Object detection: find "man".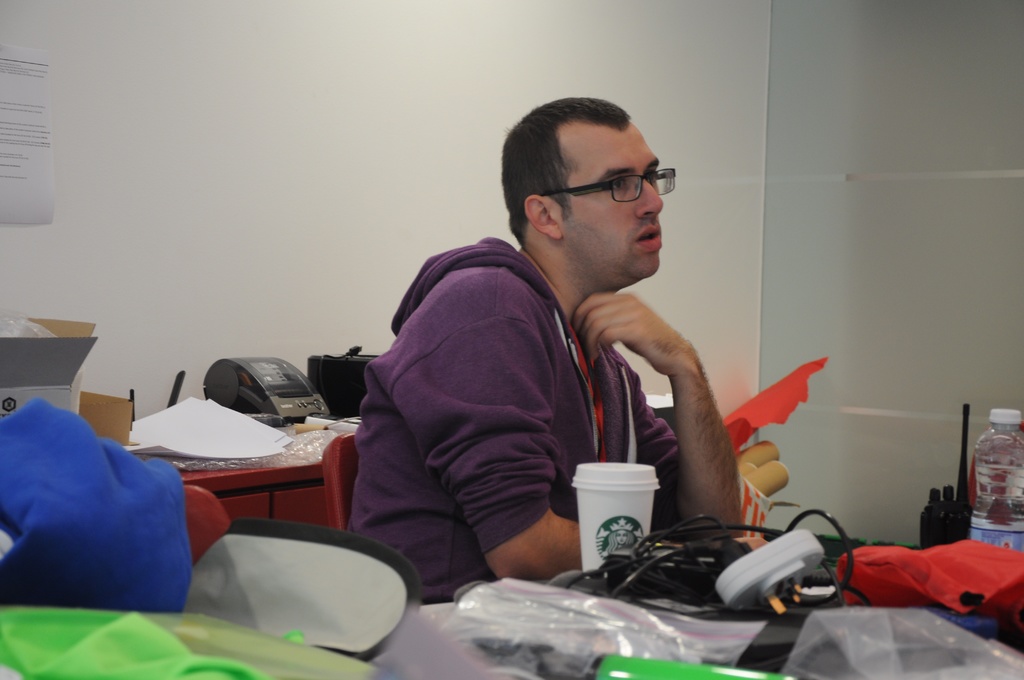
select_region(310, 110, 789, 608).
